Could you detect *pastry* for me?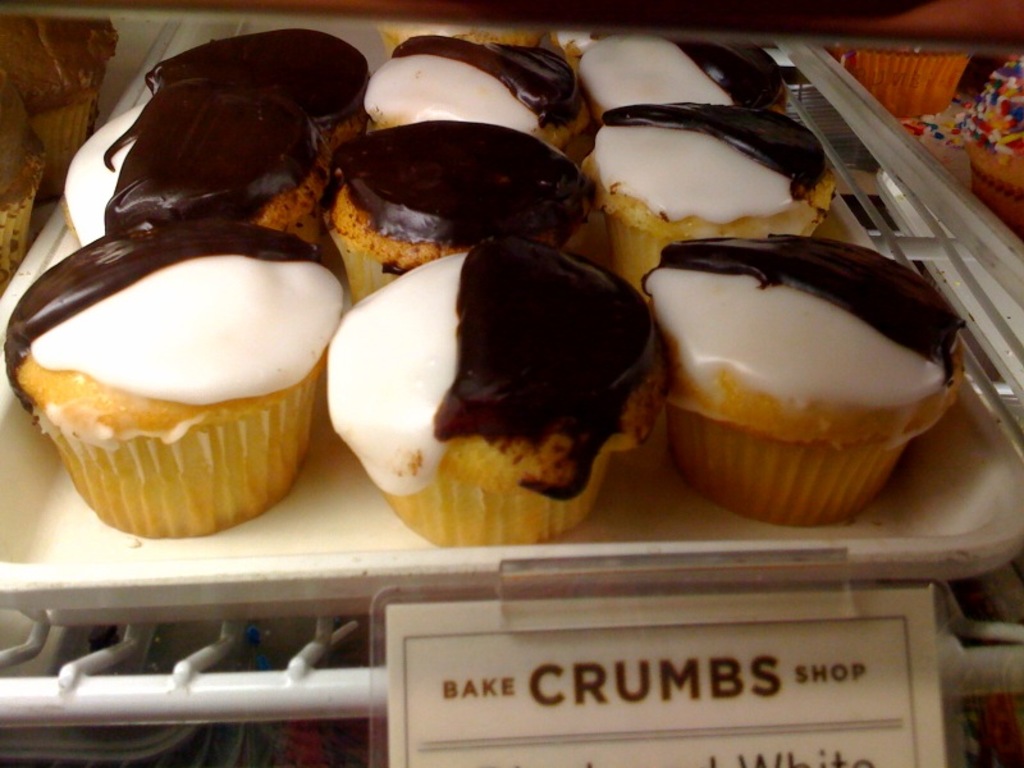
Detection result: <bbox>134, 31, 366, 159</bbox>.
